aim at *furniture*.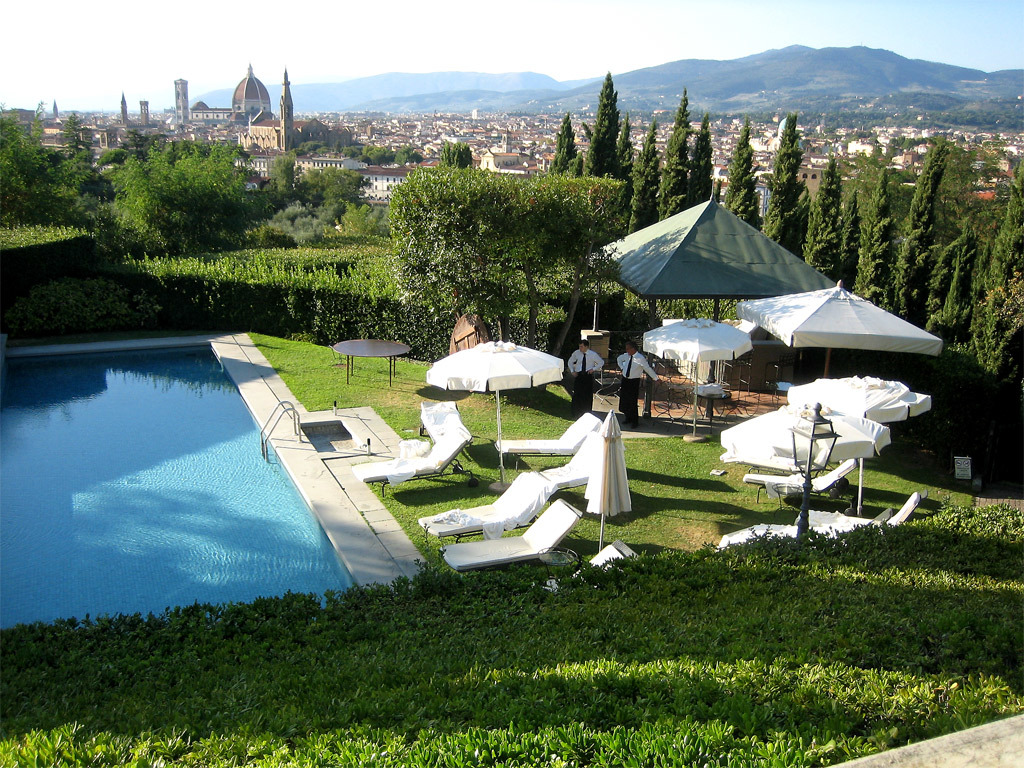
Aimed at detection(711, 510, 858, 551).
